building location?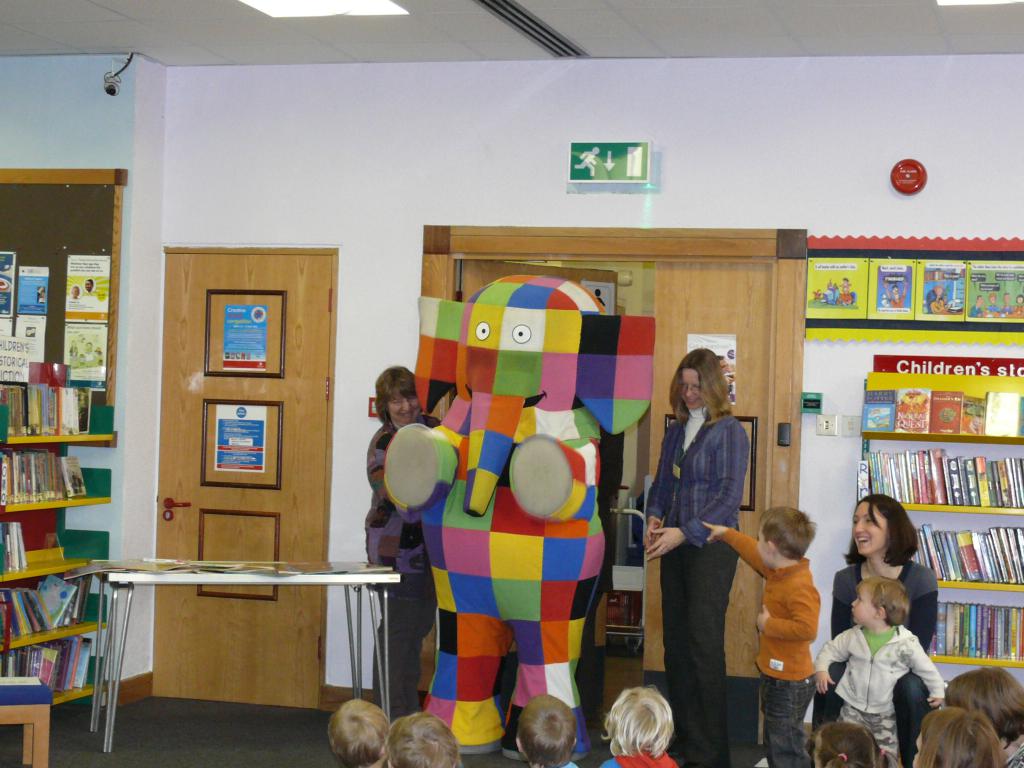
left=0, top=0, right=1023, bottom=767
